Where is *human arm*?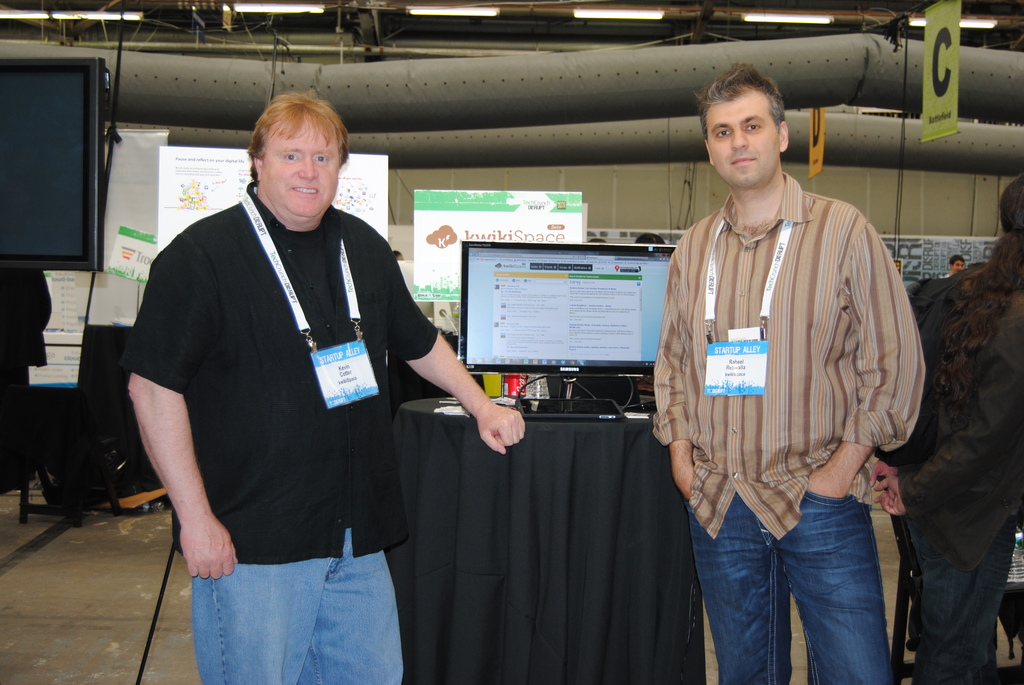
127, 259, 237, 579.
